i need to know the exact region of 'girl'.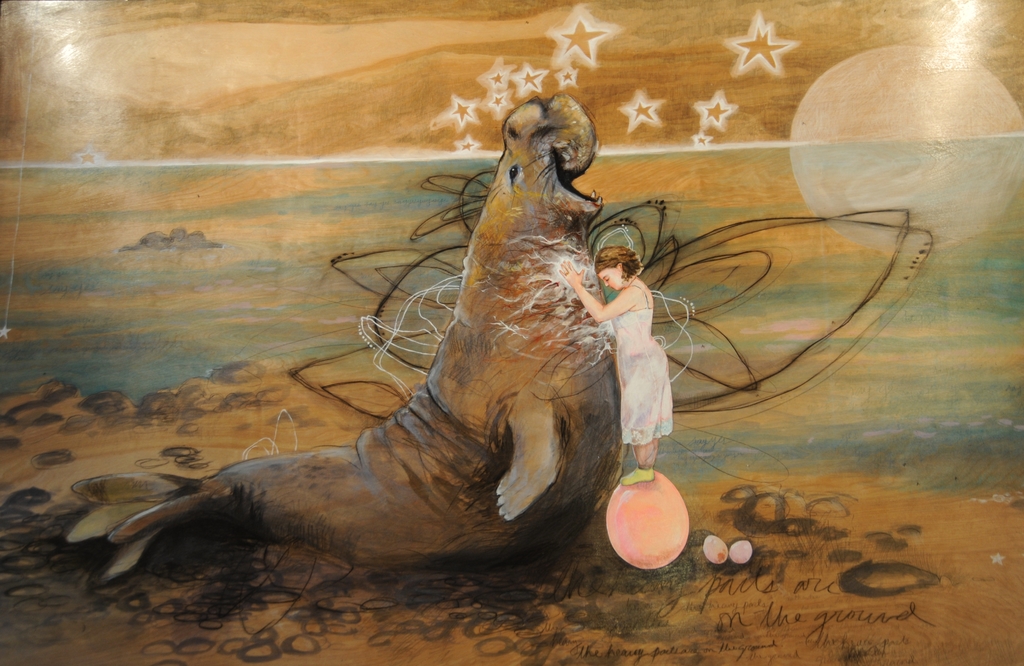
Region: [left=552, top=243, right=674, bottom=485].
